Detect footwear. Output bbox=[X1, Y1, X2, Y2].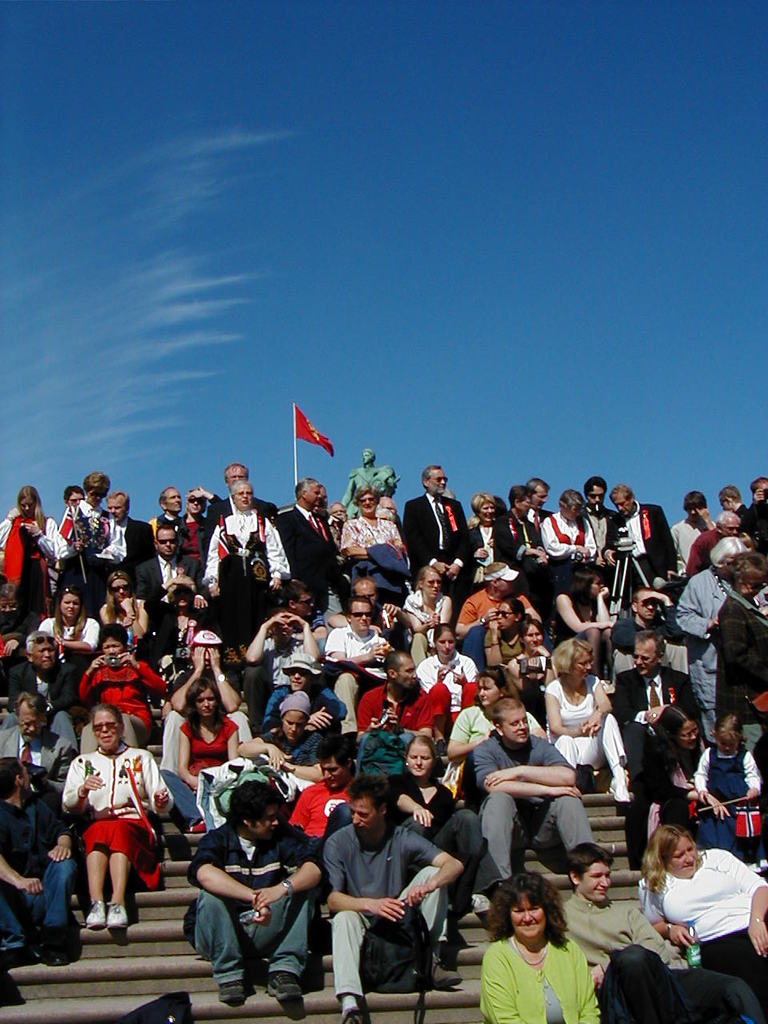
bbox=[430, 951, 459, 992].
